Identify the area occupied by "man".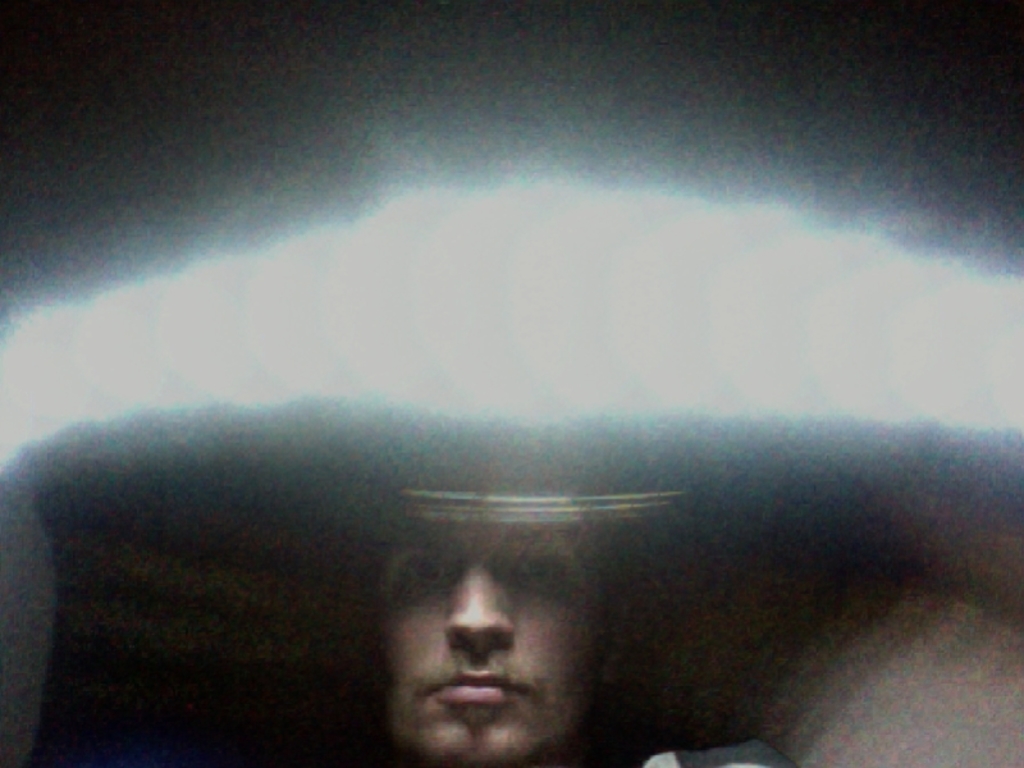
Area: [x1=316, y1=476, x2=731, y2=767].
